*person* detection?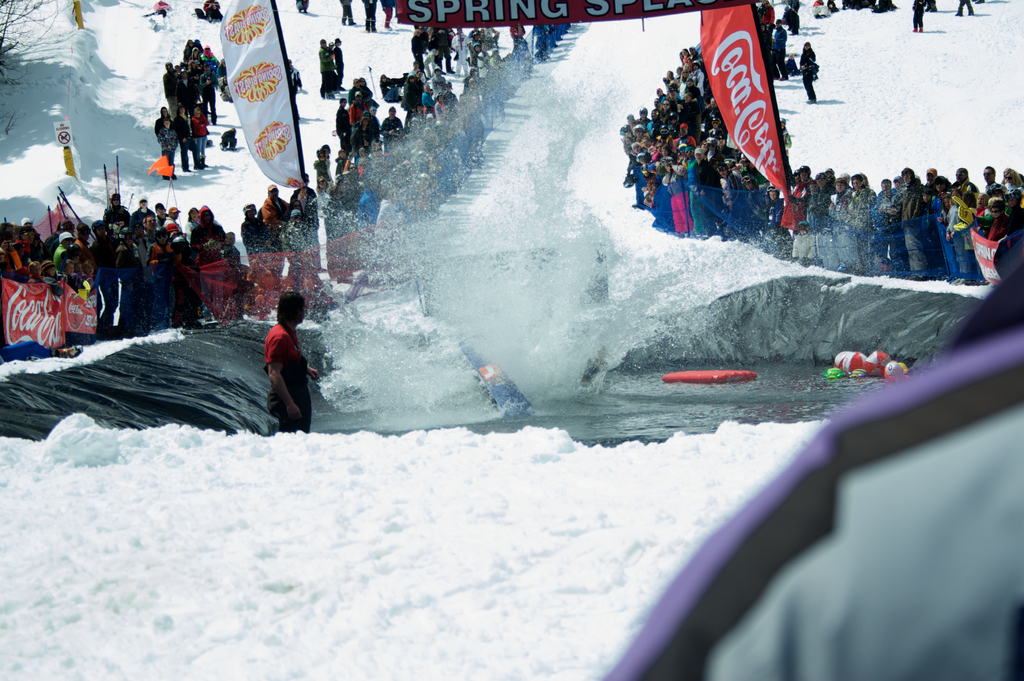
BBox(176, 70, 197, 114)
